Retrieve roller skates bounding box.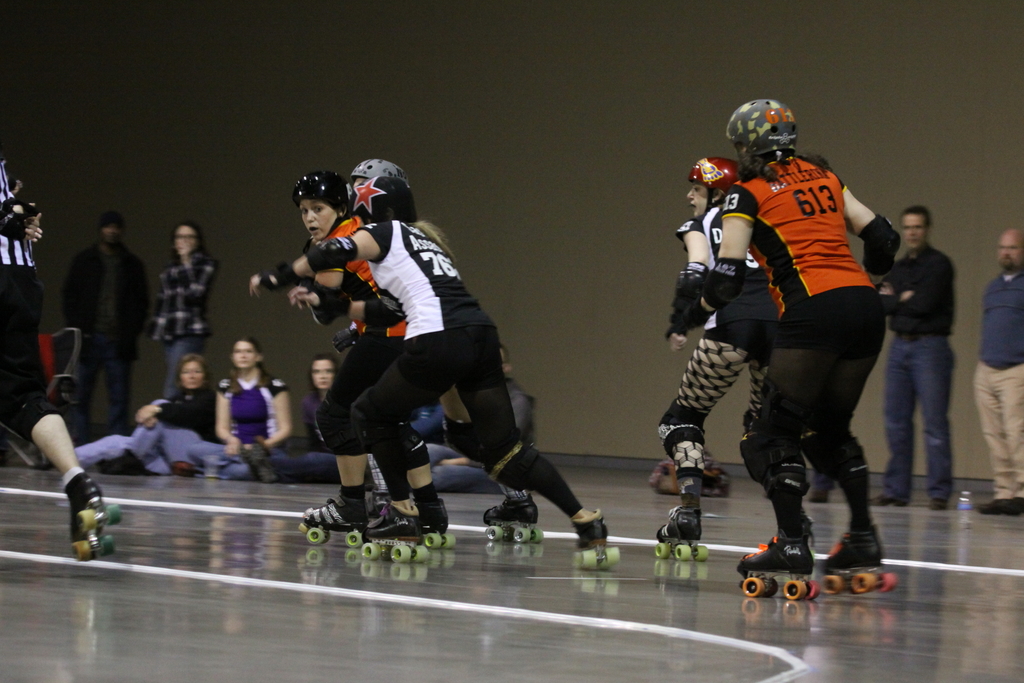
Bounding box: [left=653, top=506, right=707, bottom=563].
